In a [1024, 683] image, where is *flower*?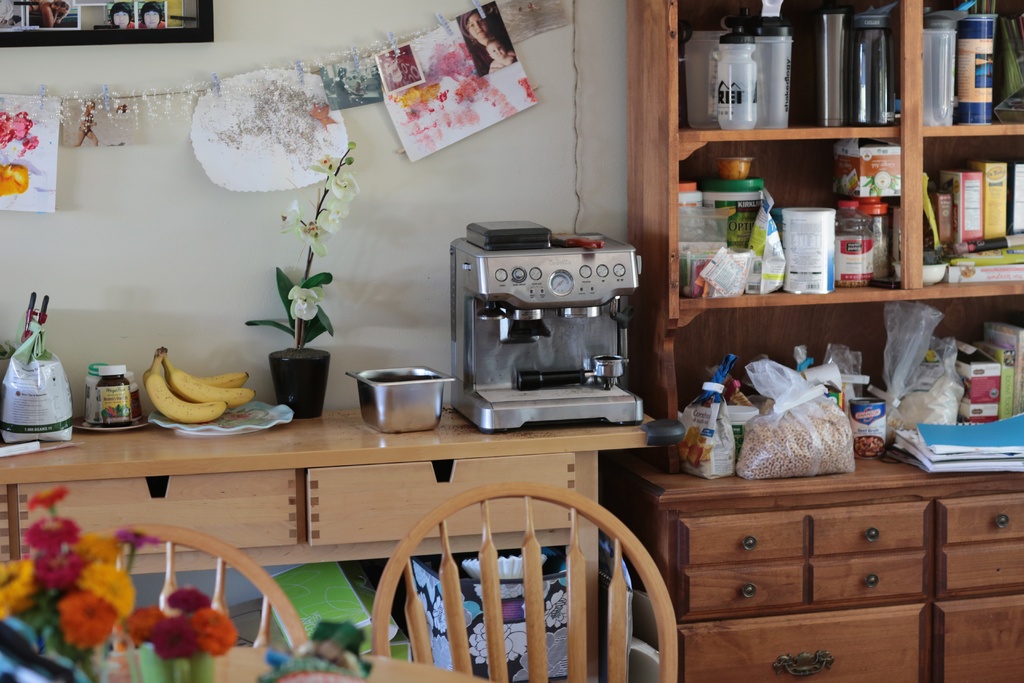
rect(149, 609, 193, 661).
